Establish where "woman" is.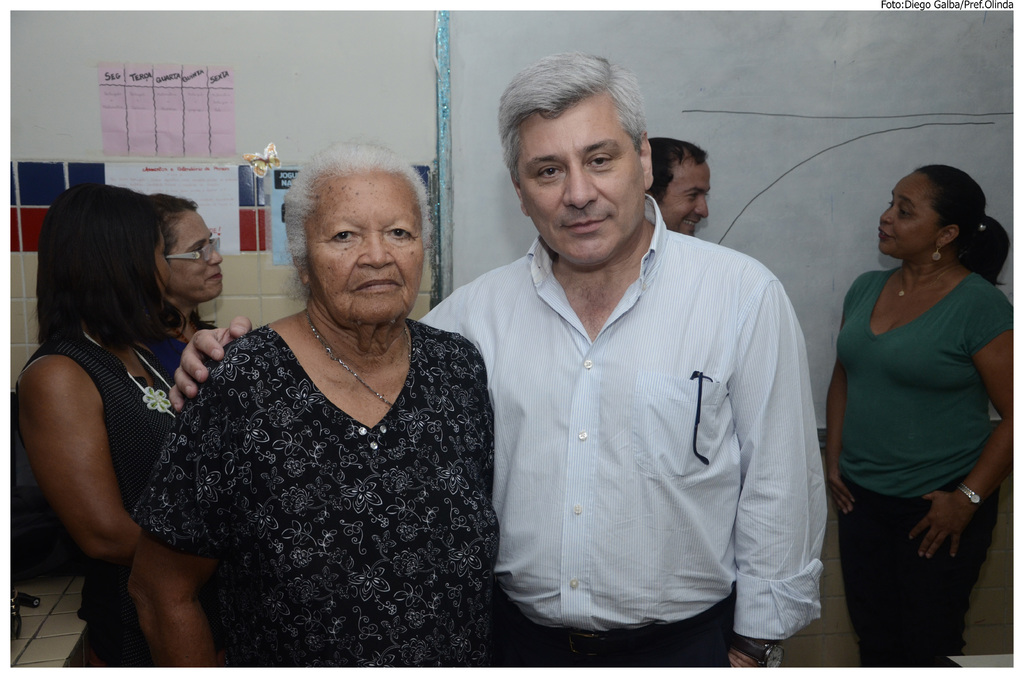
Established at {"x1": 148, "y1": 195, "x2": 228, "y2": 344}.
